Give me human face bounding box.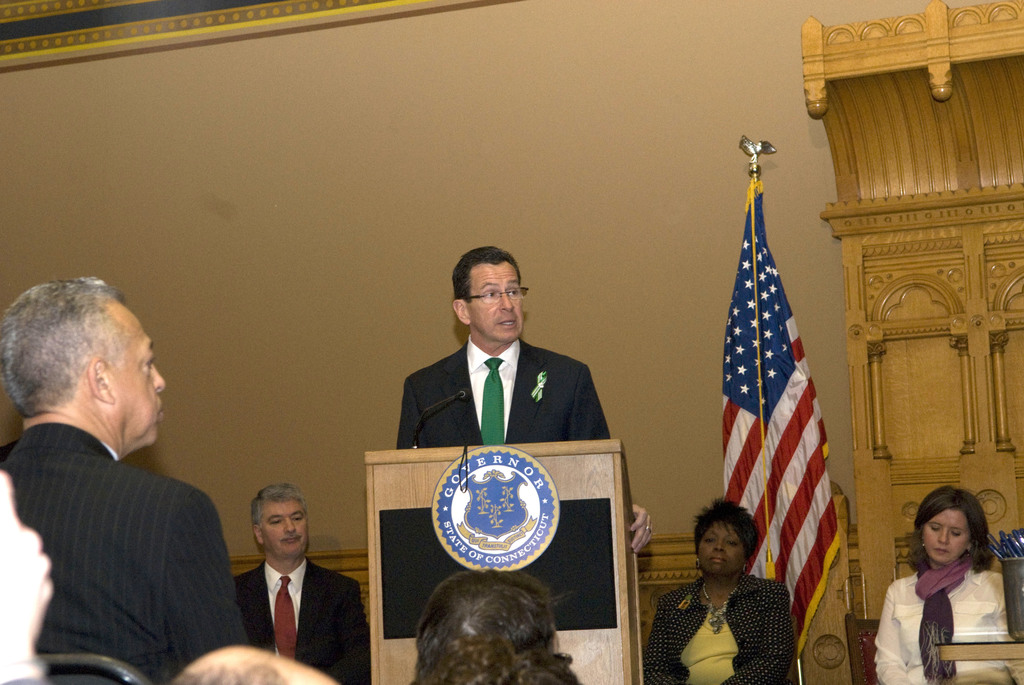
(left=692, top=526, right=744, bottom=573).
